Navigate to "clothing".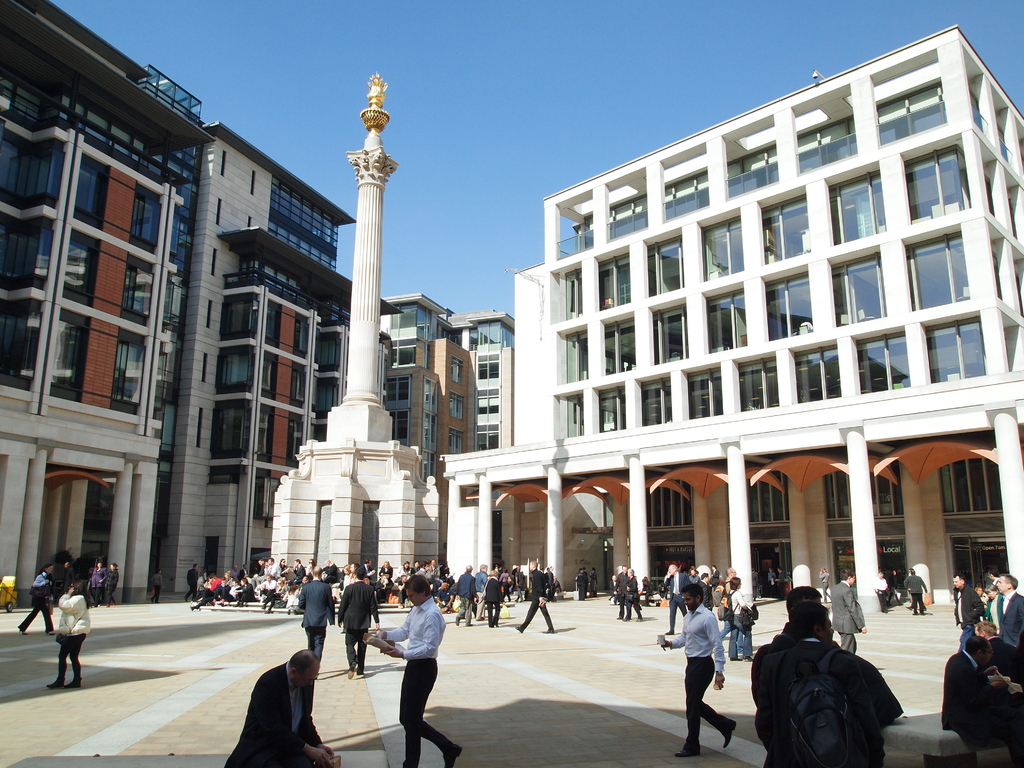
Navigation target: (872,578,892,609).
